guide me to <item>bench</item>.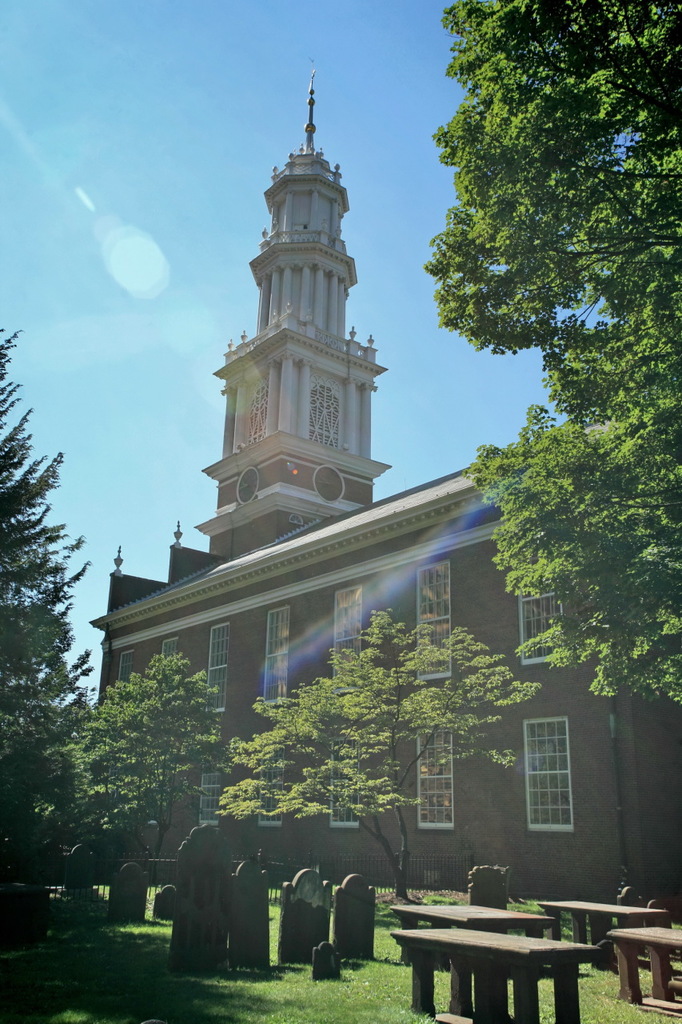
Guidance: select_region(393, 928, 597, 1023).
